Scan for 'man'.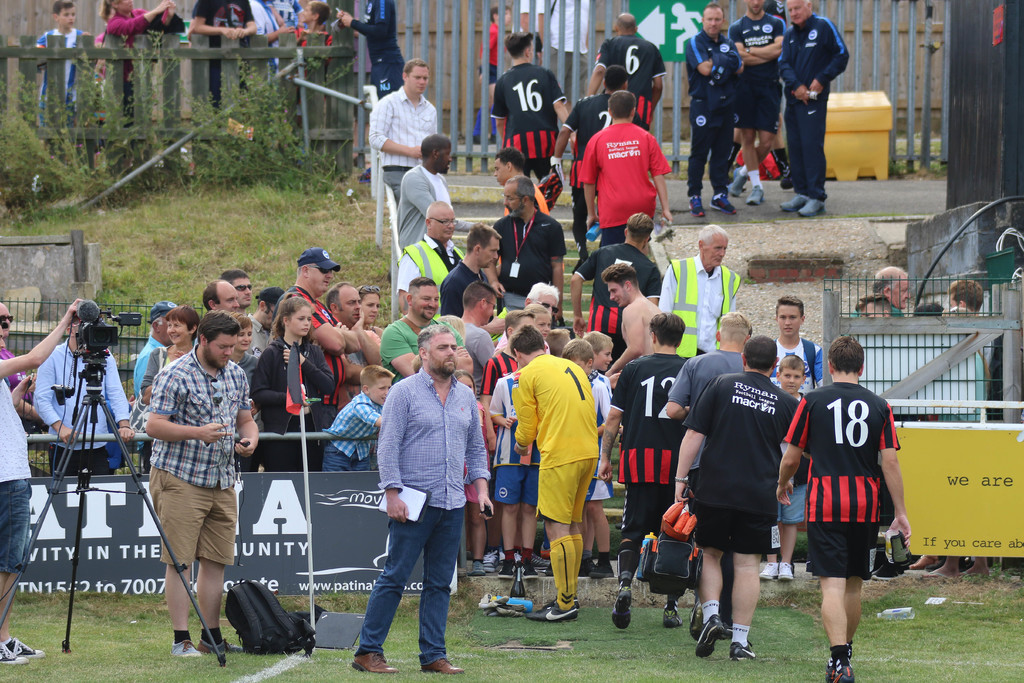
Scan result: Rect(778, 0, 852, 224).
